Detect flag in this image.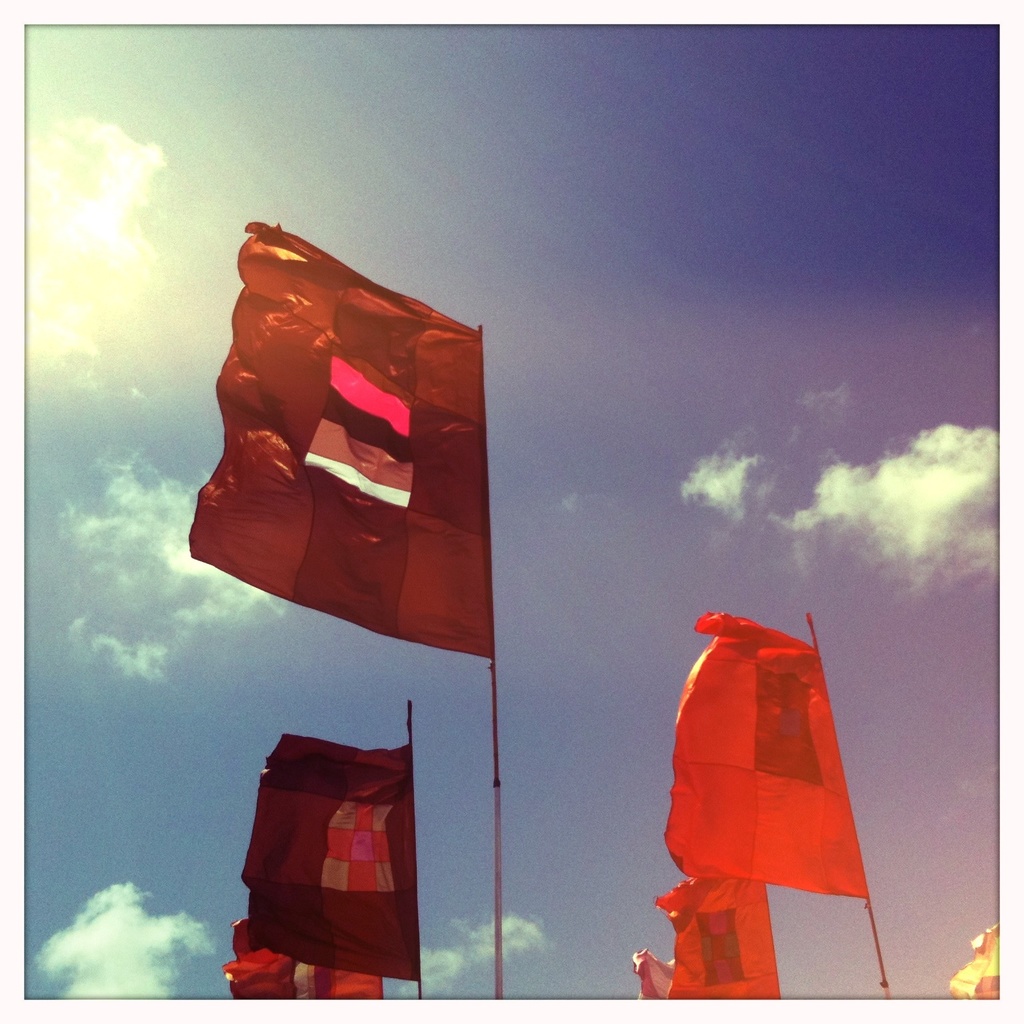
Detection: select_region(228, 920, 395, 999).
